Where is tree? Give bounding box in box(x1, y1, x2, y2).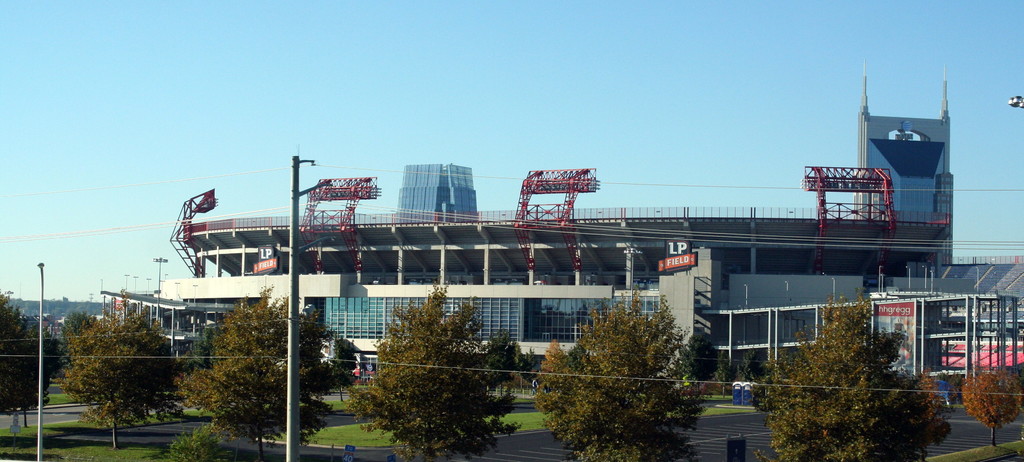
box(350, 285, 515, 442).
